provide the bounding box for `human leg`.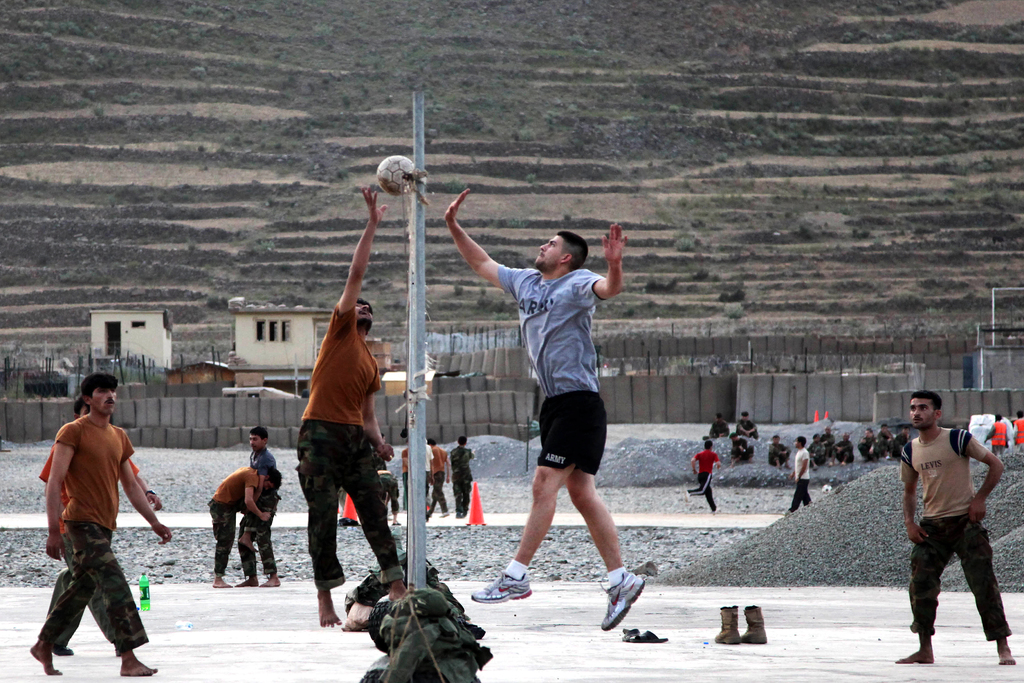
[left=294, top=427, right=342, bottom=629].
